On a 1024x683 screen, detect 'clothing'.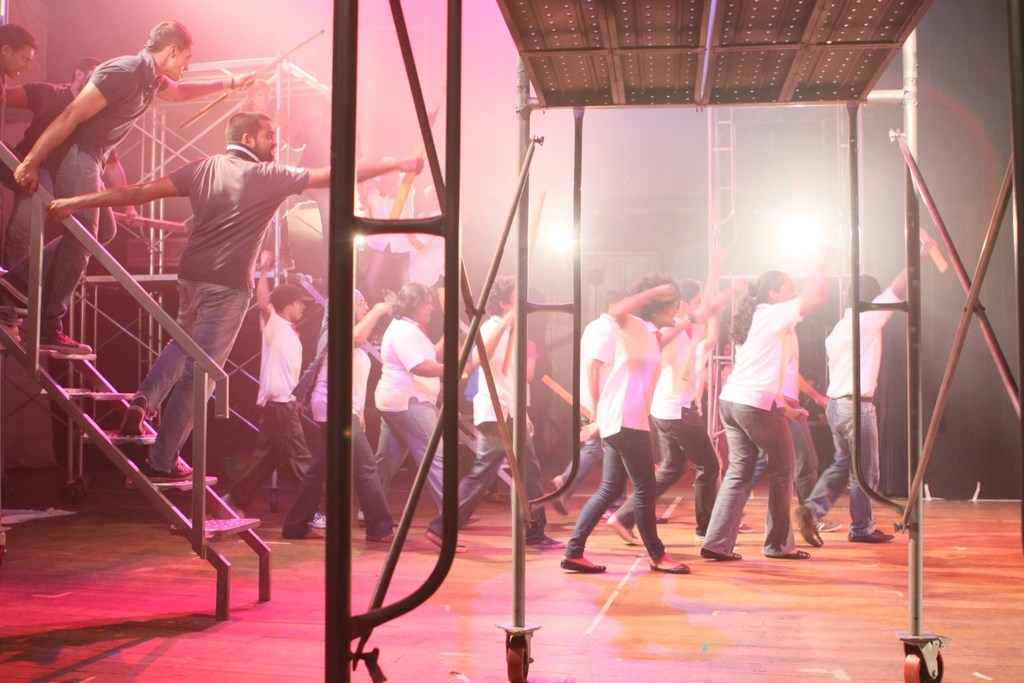
bbox=(364, 165, 411, 300).
